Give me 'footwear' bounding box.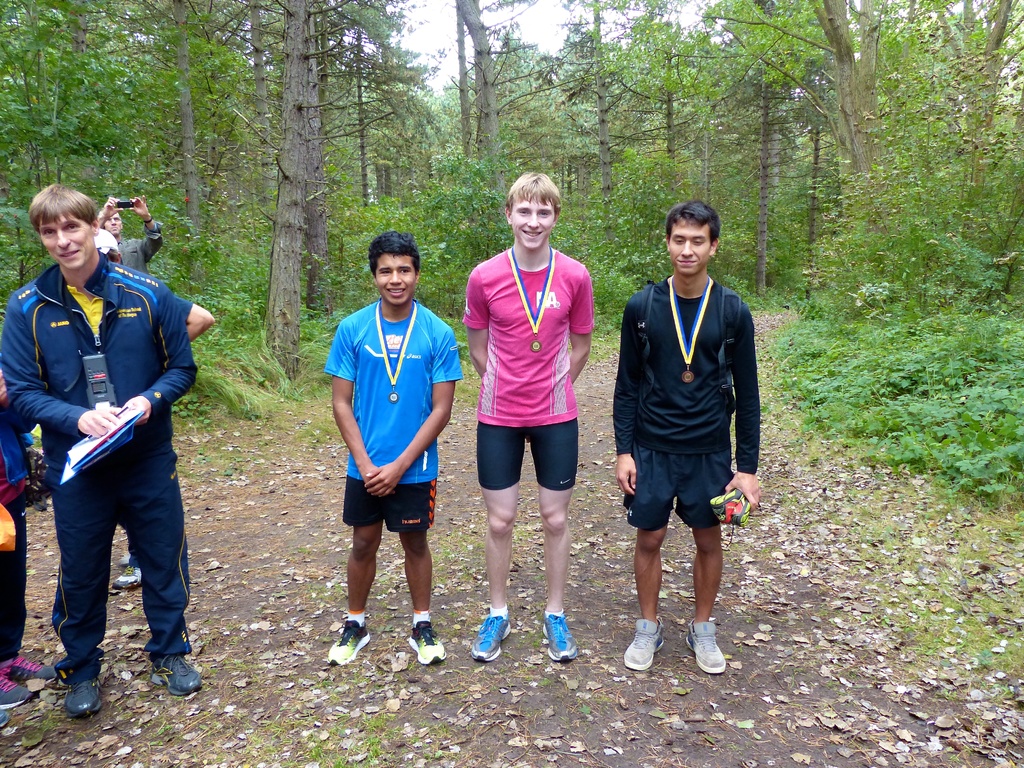
<box>708,483,748,524</box>.
